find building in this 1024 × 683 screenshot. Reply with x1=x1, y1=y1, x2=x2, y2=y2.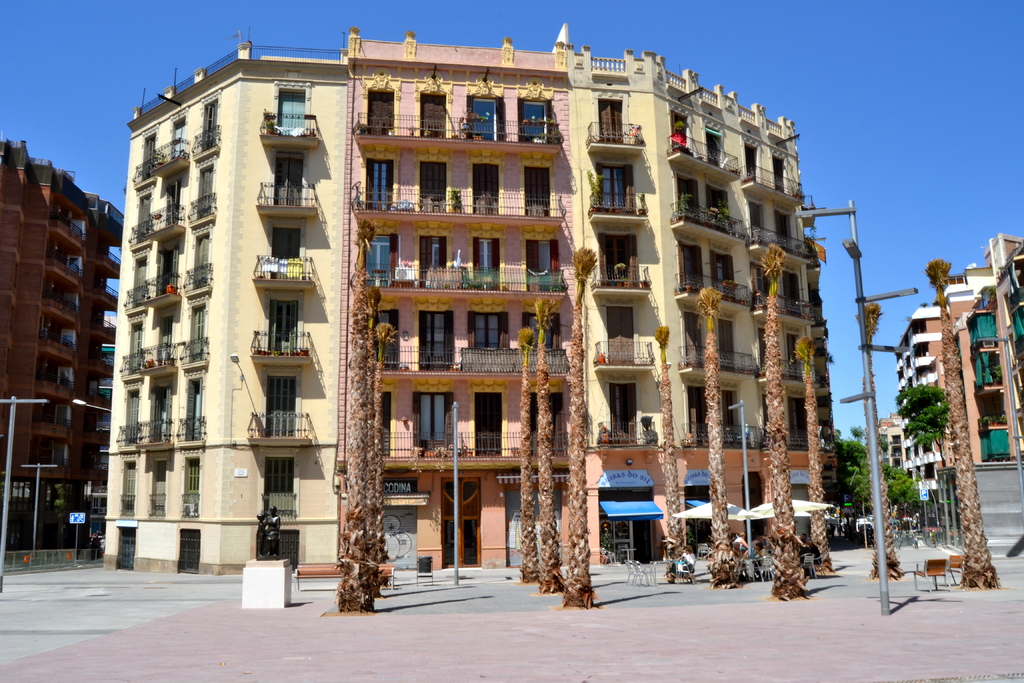
x1=878, y1=233, x2=1023, y2=557.
